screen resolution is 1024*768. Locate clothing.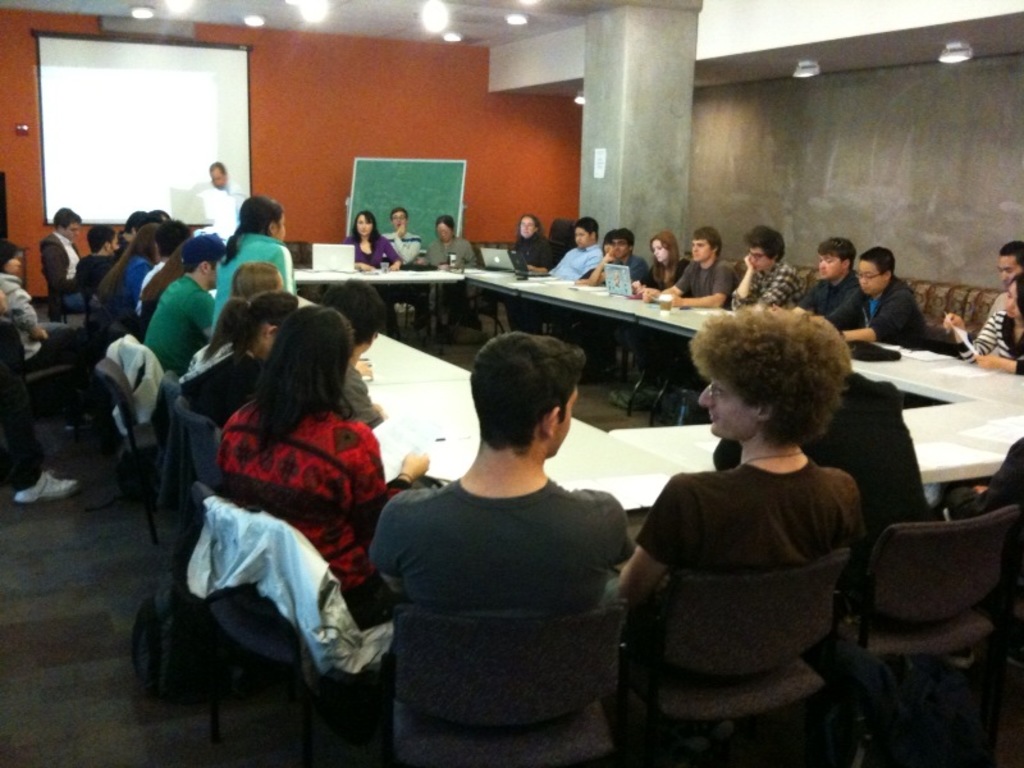
left=800, top=273, right=863, bottom=332.
